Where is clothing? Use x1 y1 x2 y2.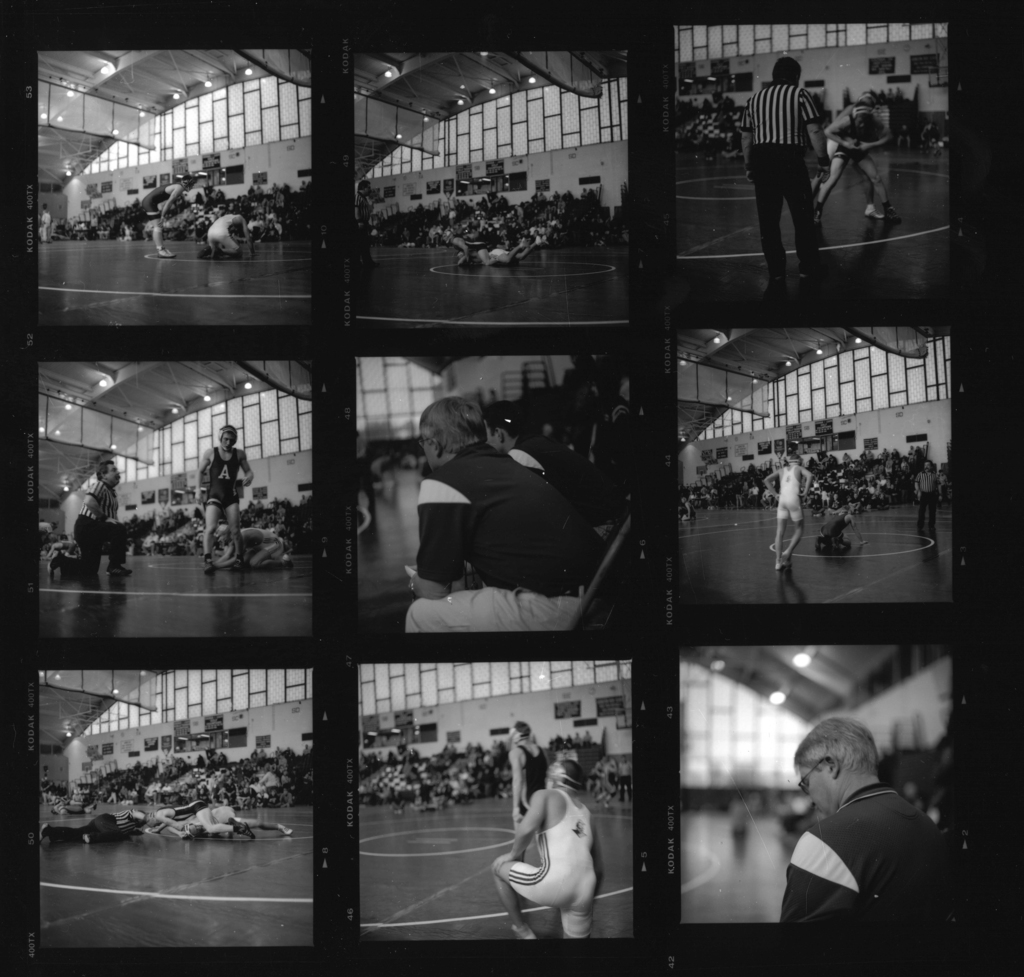
203 445 255 508.
